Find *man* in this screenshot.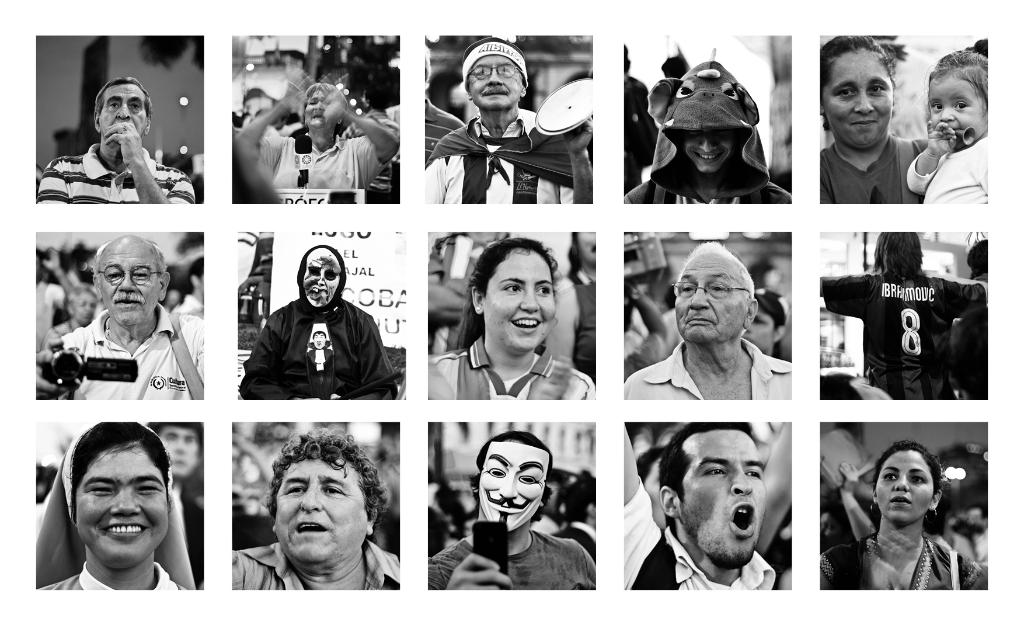
The bounding box for *man* is 31:228:209:401.
